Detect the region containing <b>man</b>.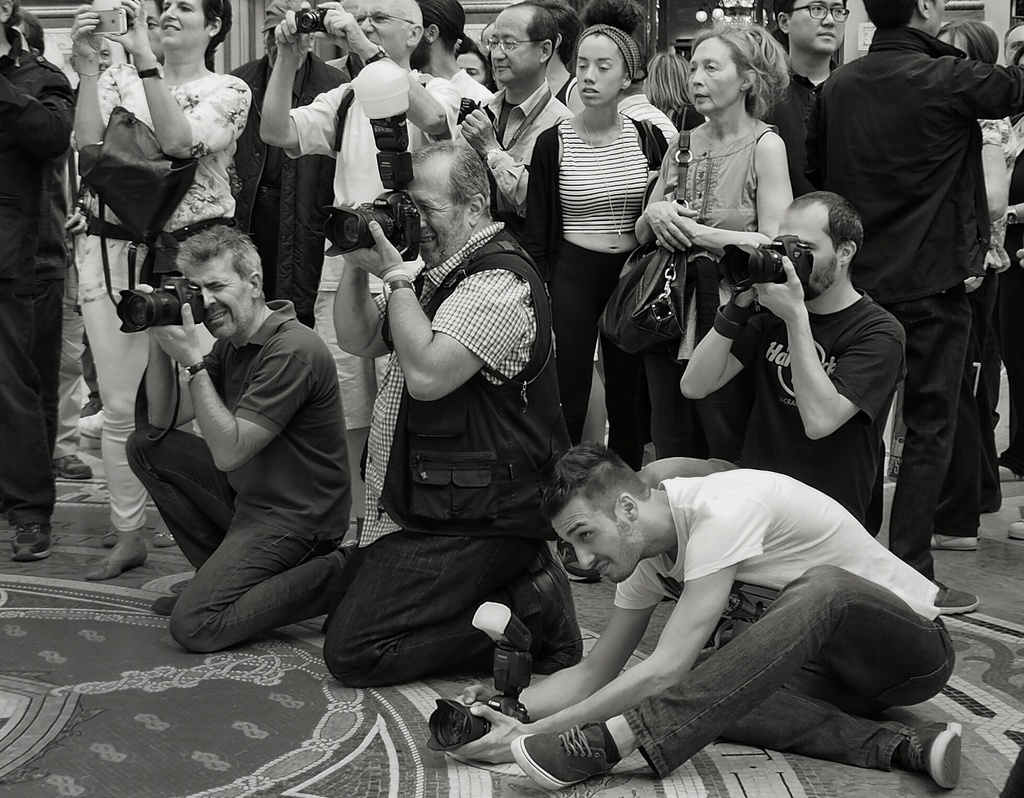
418/0/589/226.
